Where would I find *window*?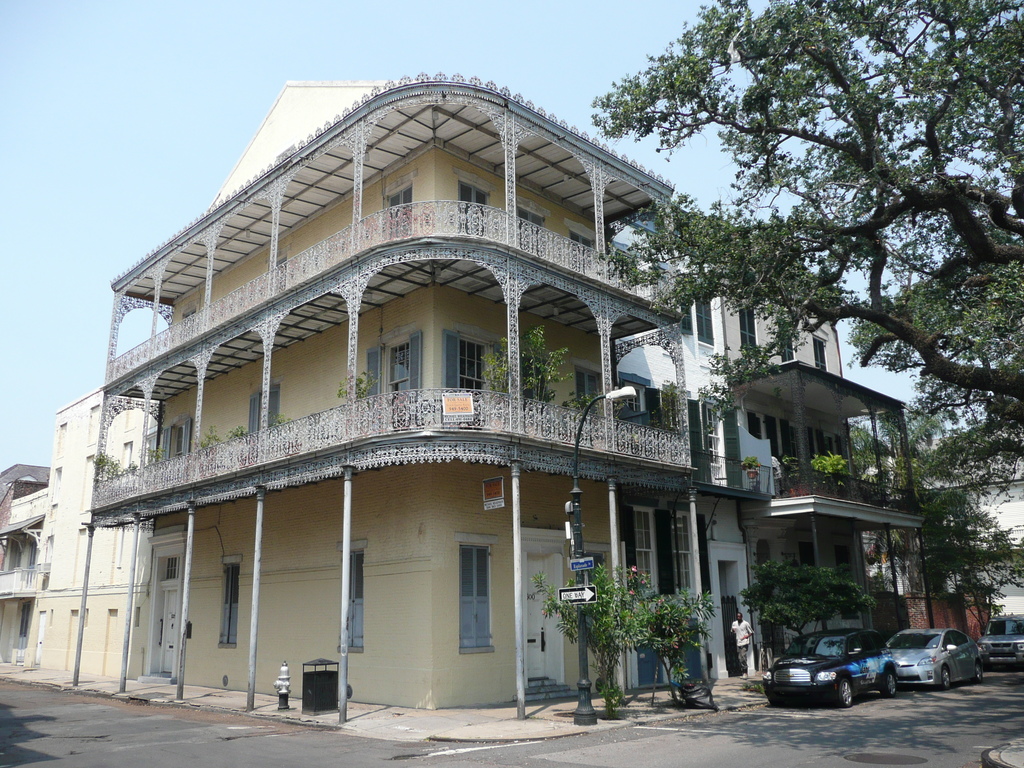
At l=167, t=559, r=176, b=579.
